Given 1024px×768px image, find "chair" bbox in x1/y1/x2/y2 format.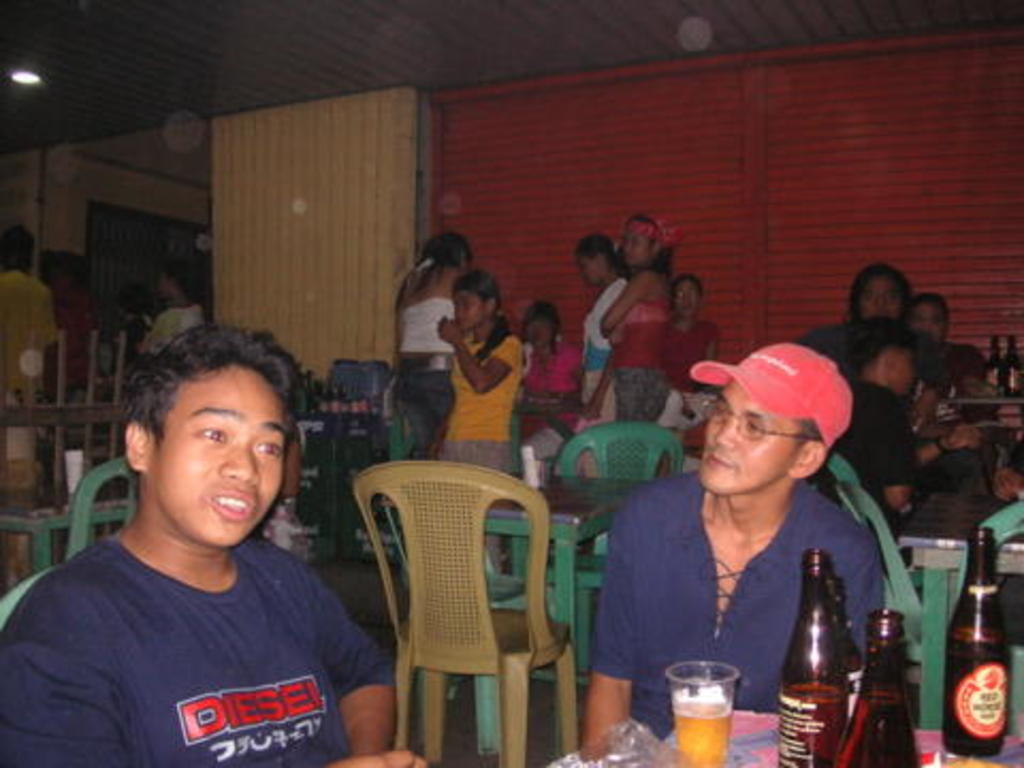
335/463/576/766.
